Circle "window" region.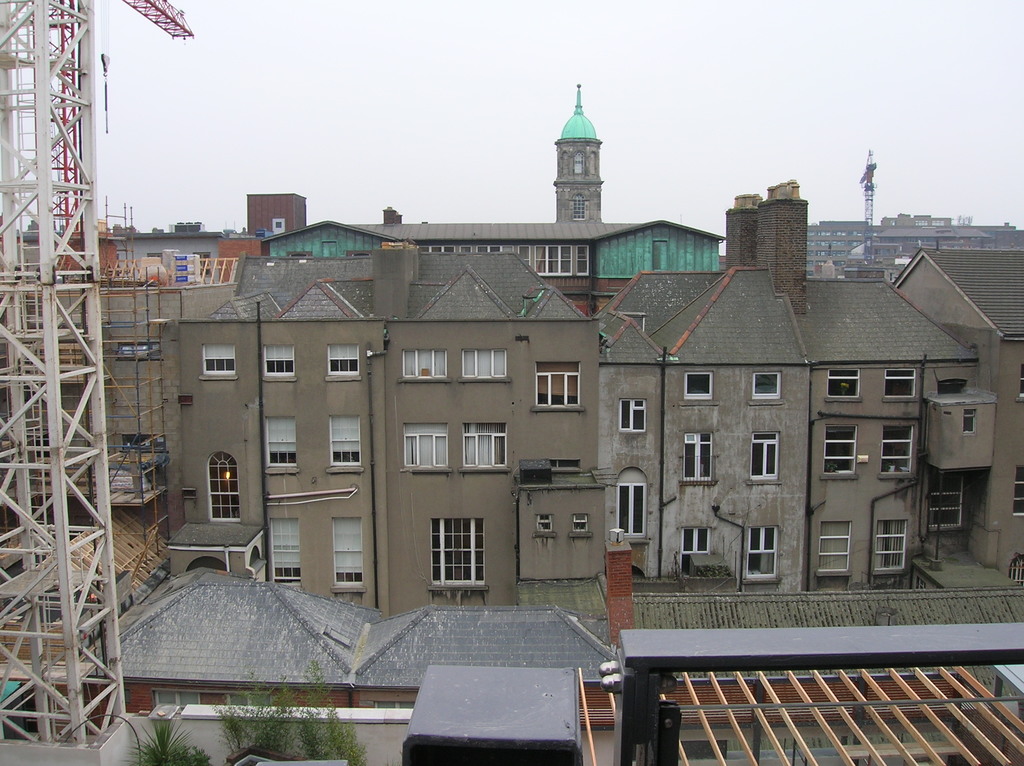
Region: (400,423,451,472).
